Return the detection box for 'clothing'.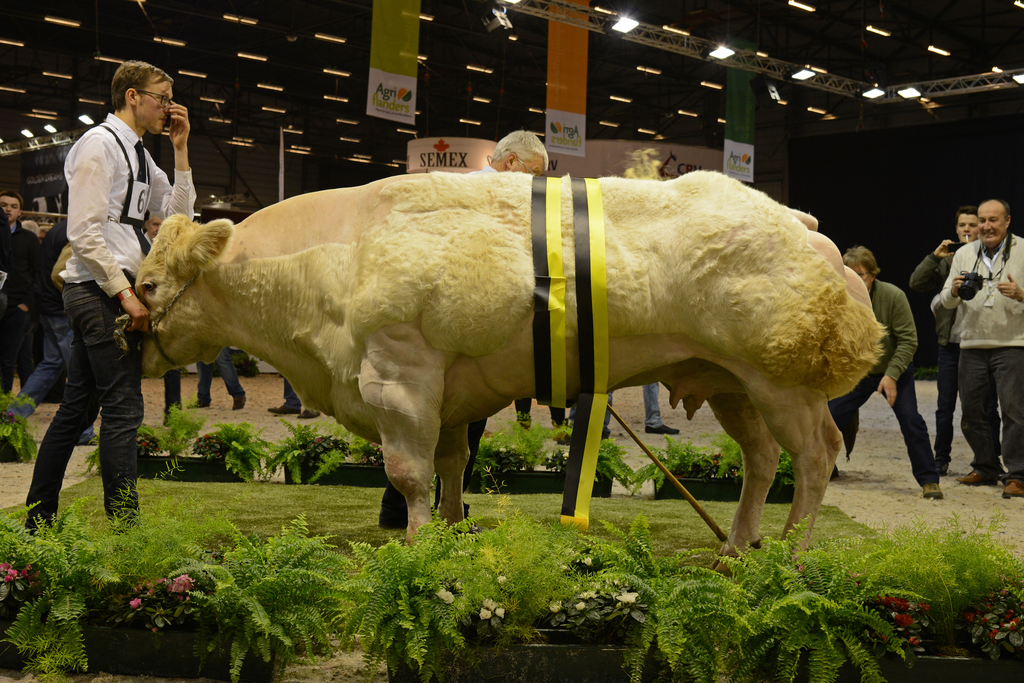
select_region(0, 212, 11, 396).
